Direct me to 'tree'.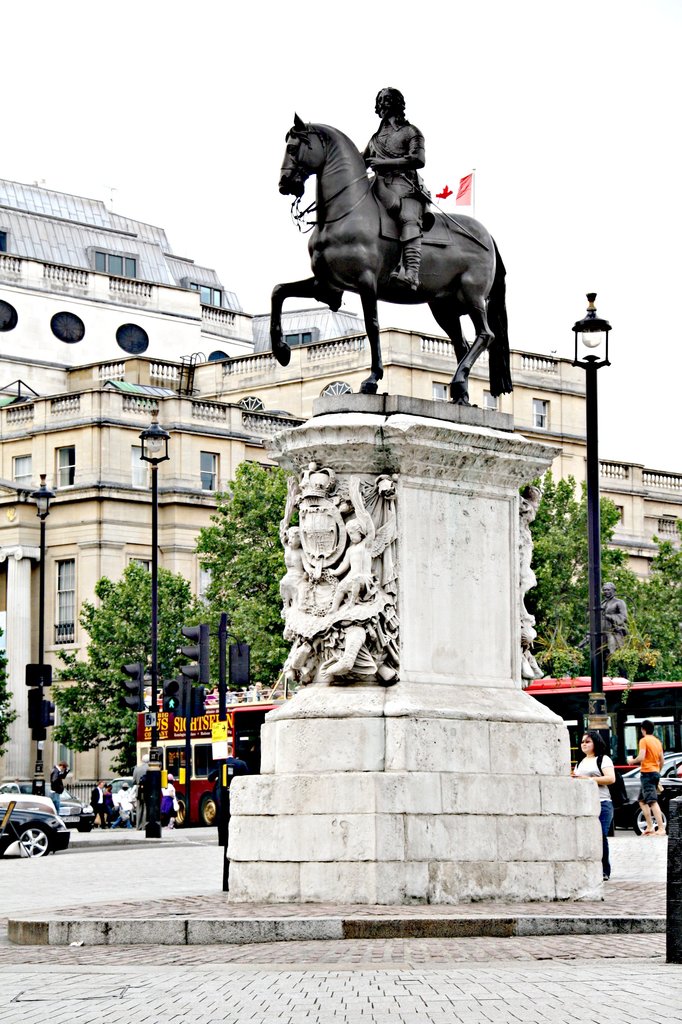
Direction: <region>0, 633, 22, 759</region>.
